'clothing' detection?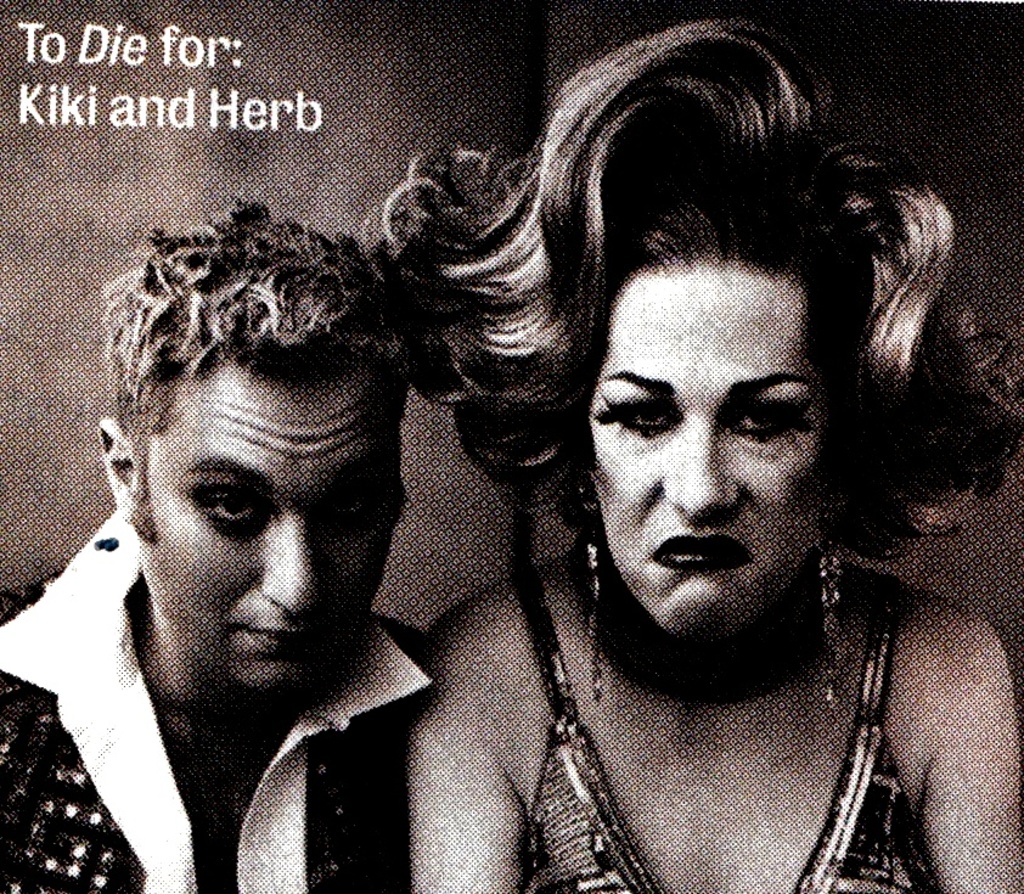
l=5, t=480, r=518, b=885
